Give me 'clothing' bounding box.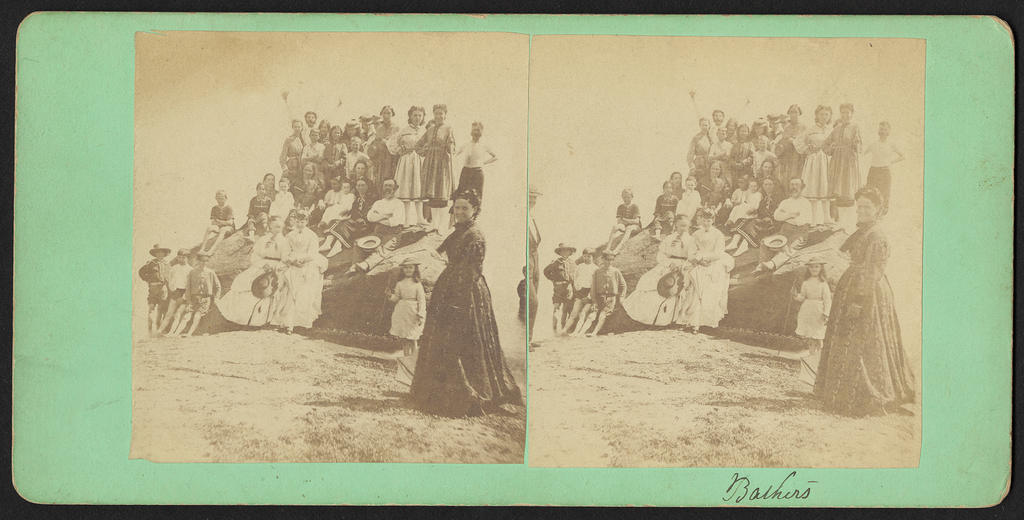
621 232 691 329.
